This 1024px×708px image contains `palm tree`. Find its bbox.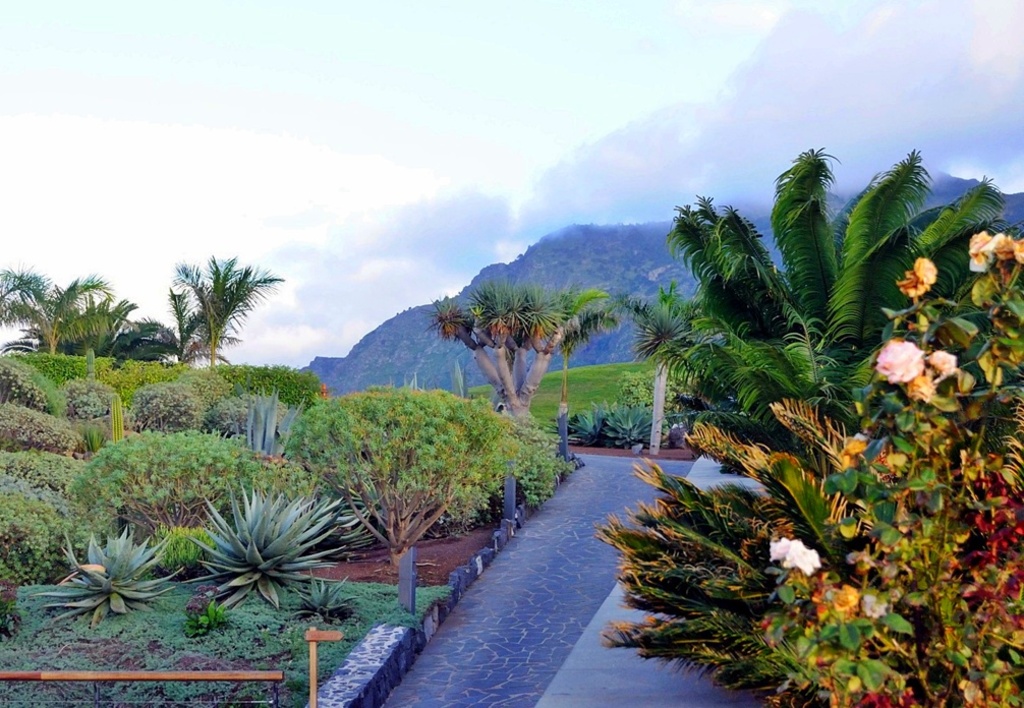
155:262:277:399.
